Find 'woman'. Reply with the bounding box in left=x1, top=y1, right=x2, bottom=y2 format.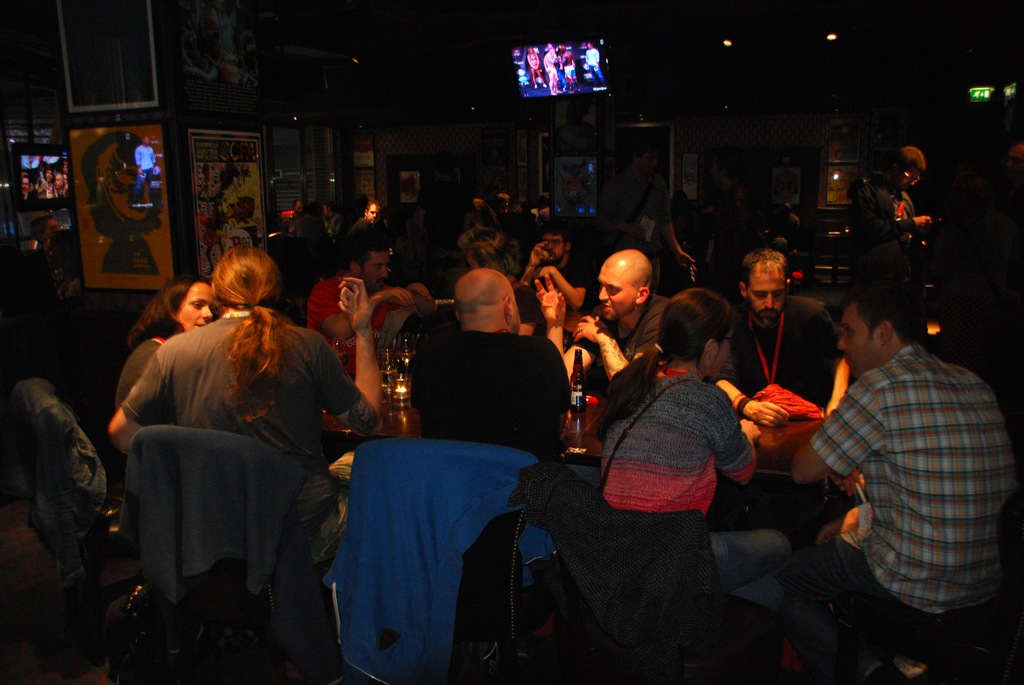
left=581, top=286, right=794, bottom=684.
